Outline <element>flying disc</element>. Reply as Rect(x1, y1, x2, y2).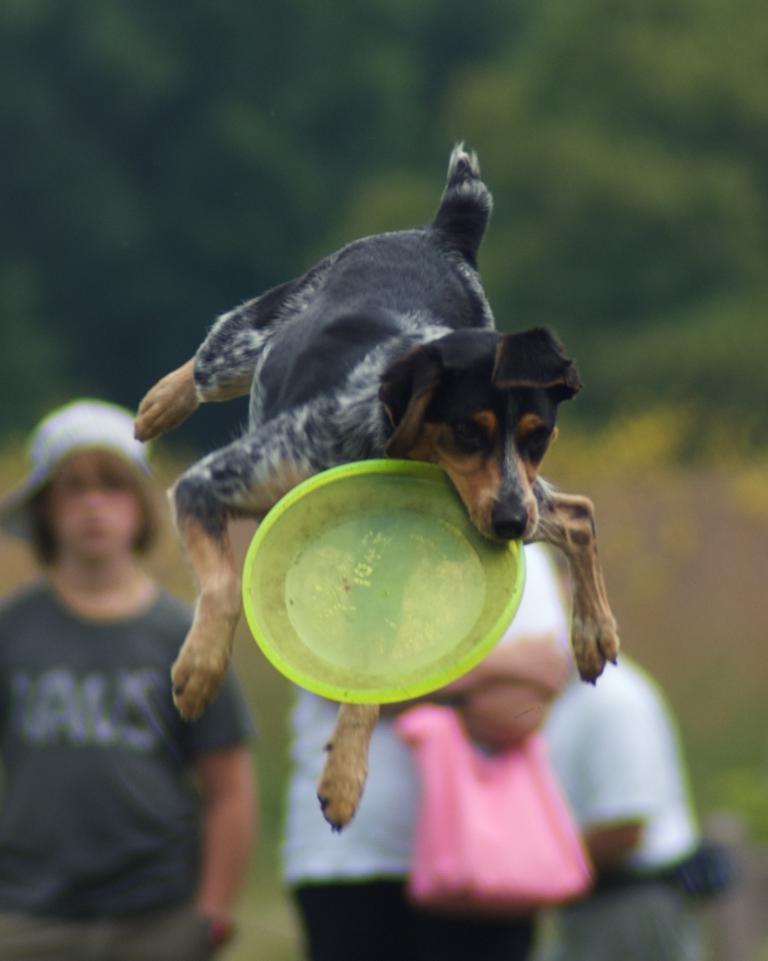
Rect(241, 458, 527, 703).
